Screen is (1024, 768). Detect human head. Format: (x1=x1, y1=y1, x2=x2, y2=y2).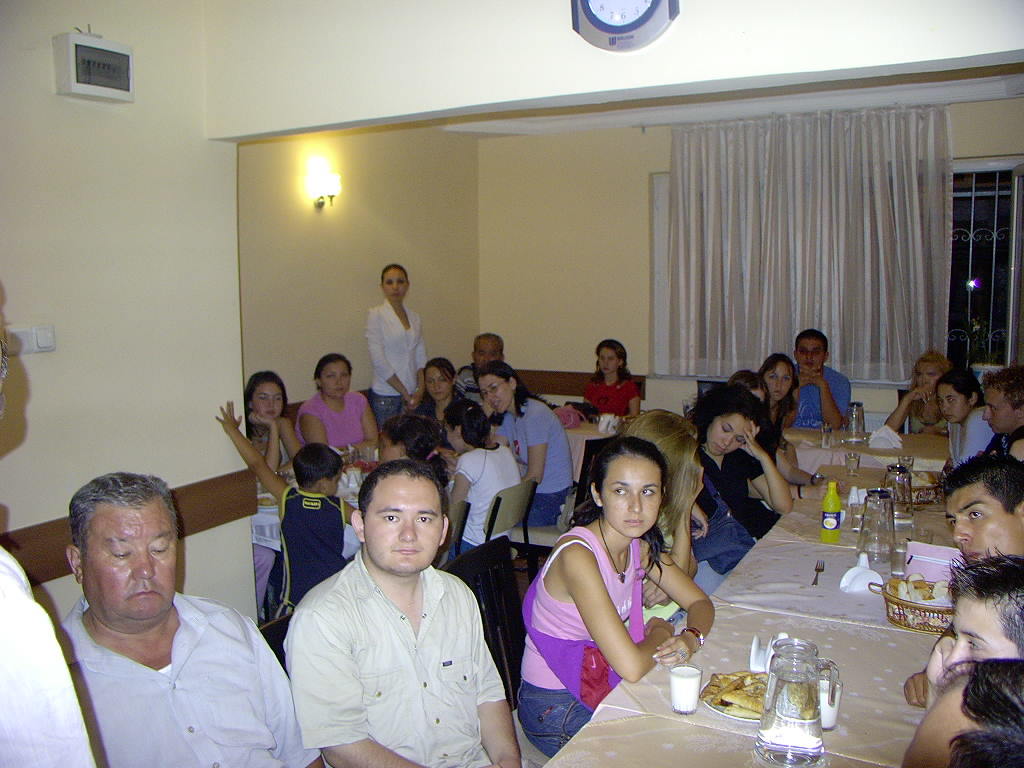
(x1=423, y1=356, x2=457, y2=399).
